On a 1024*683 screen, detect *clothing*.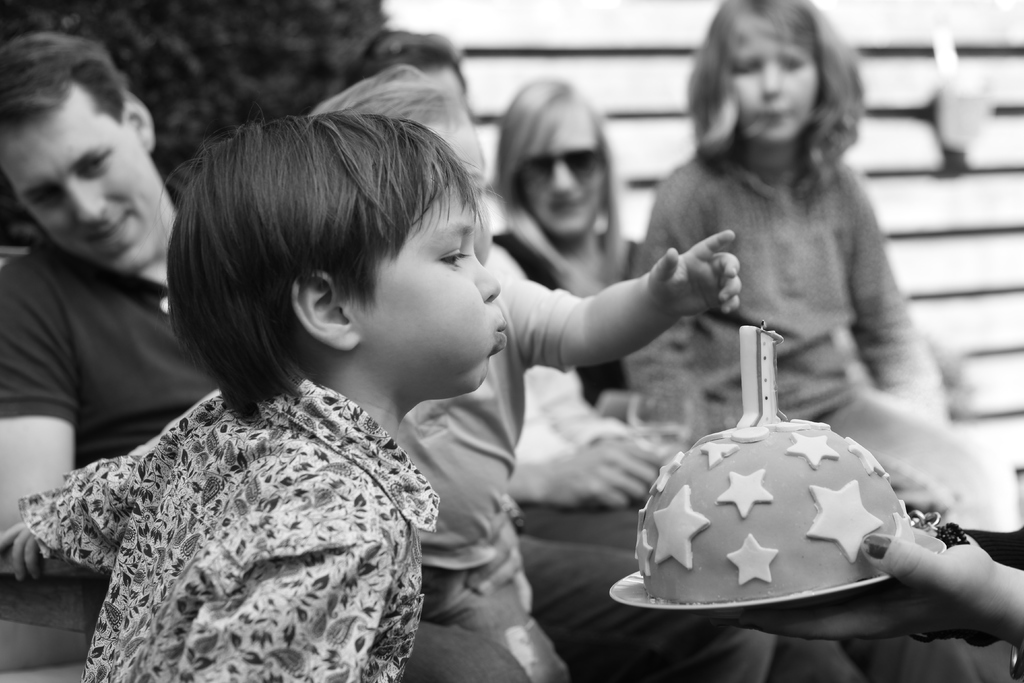
398,277,583,682.
